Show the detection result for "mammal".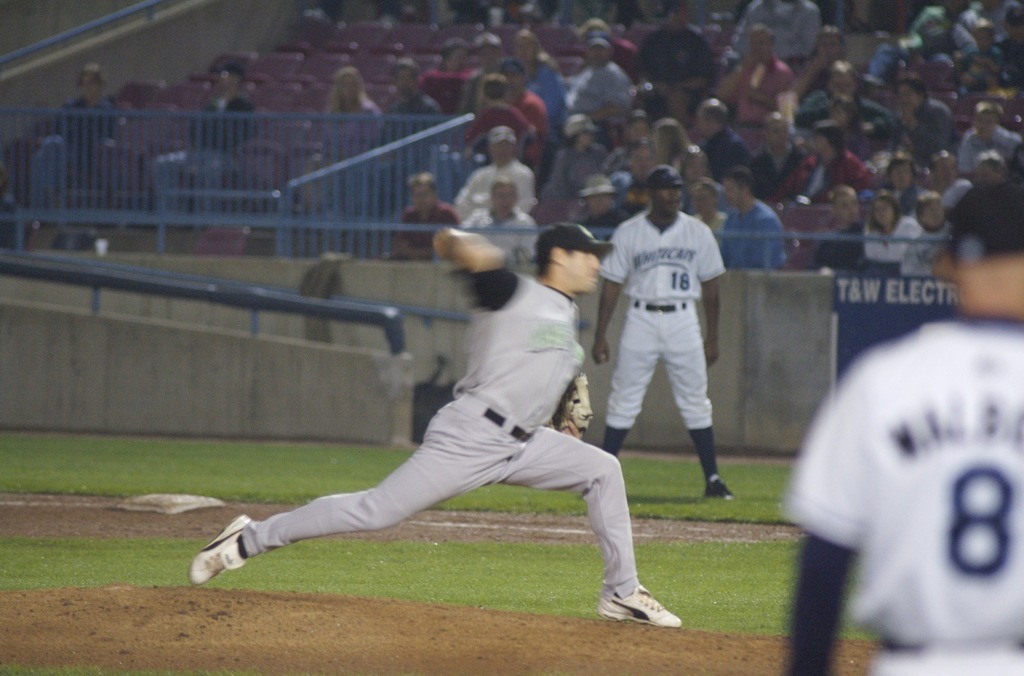
bbox=[462, 70, 531, 156].
